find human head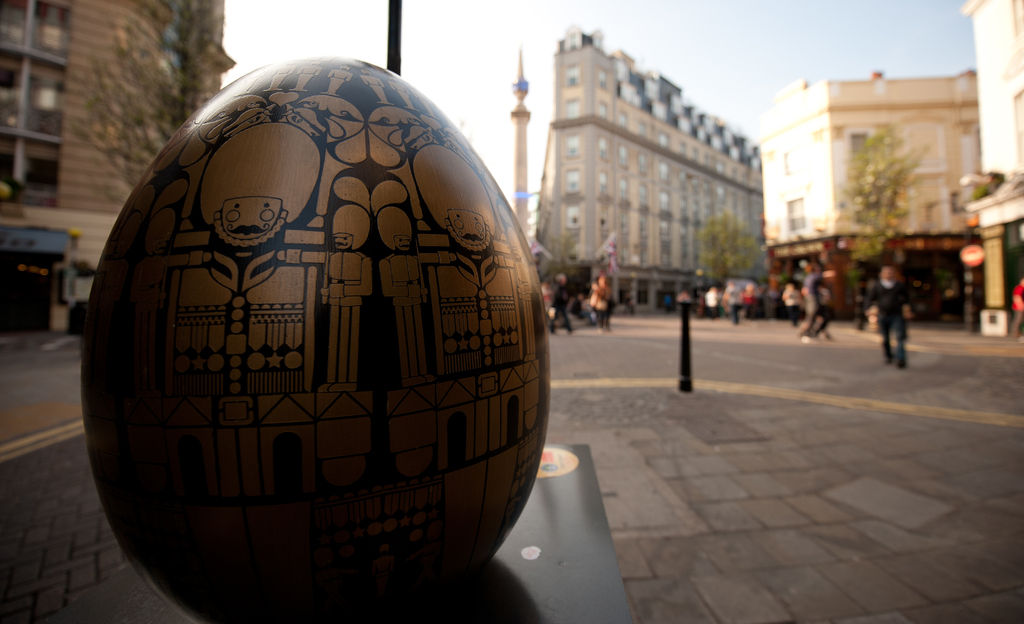
l=332, t=231, r=353, b=247
